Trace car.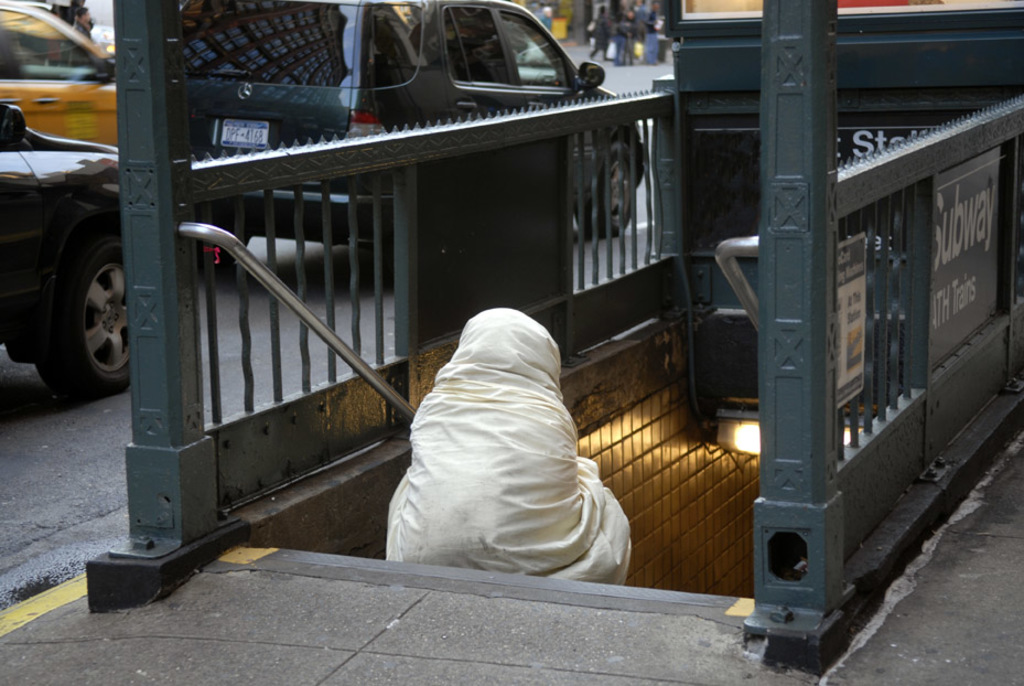
Traced to [x1=0, y1=95, x2=128, y2=389].
